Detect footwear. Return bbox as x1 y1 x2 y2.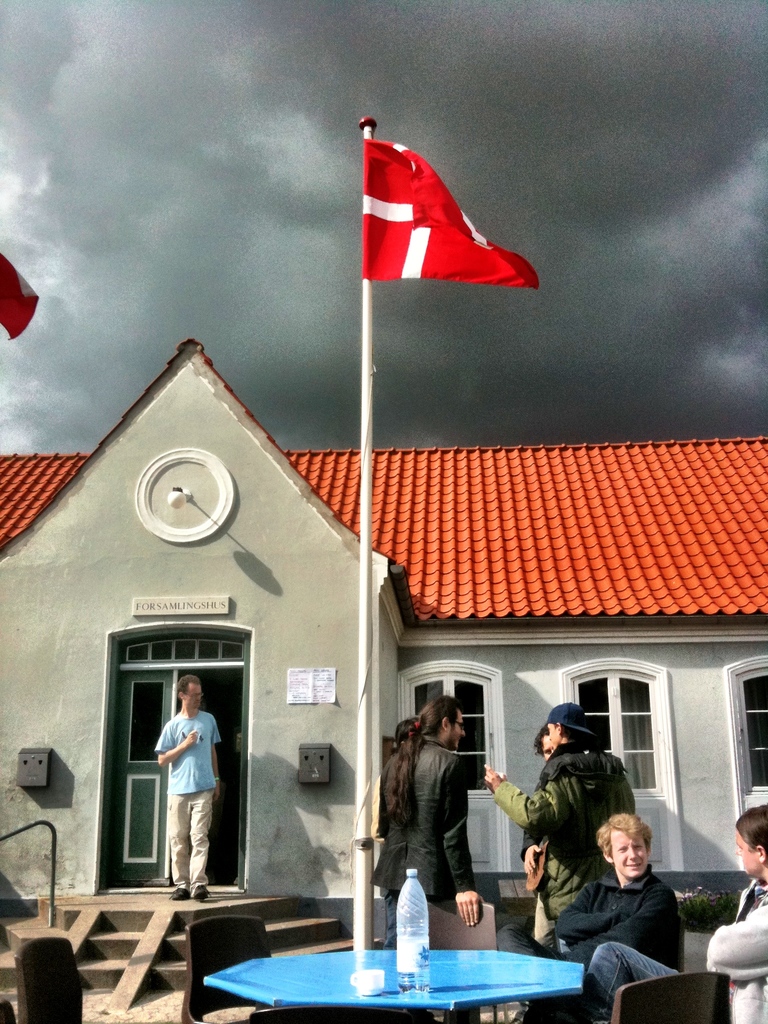
167 884 195 902.
